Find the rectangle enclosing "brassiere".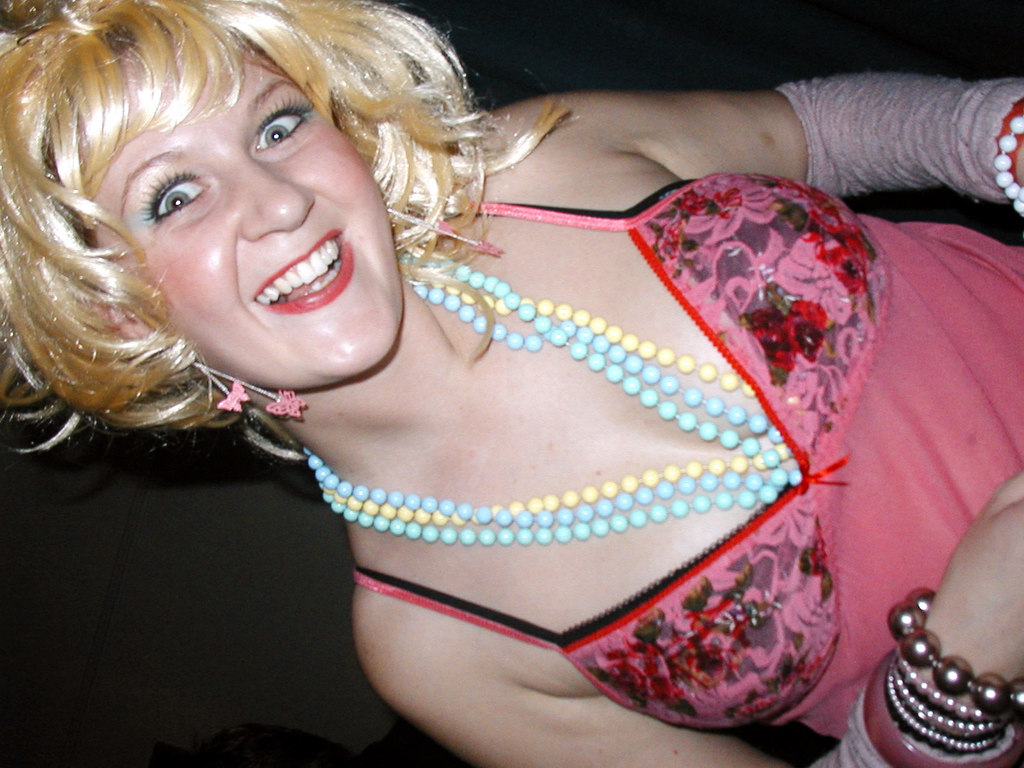
[250,188,881,739].
